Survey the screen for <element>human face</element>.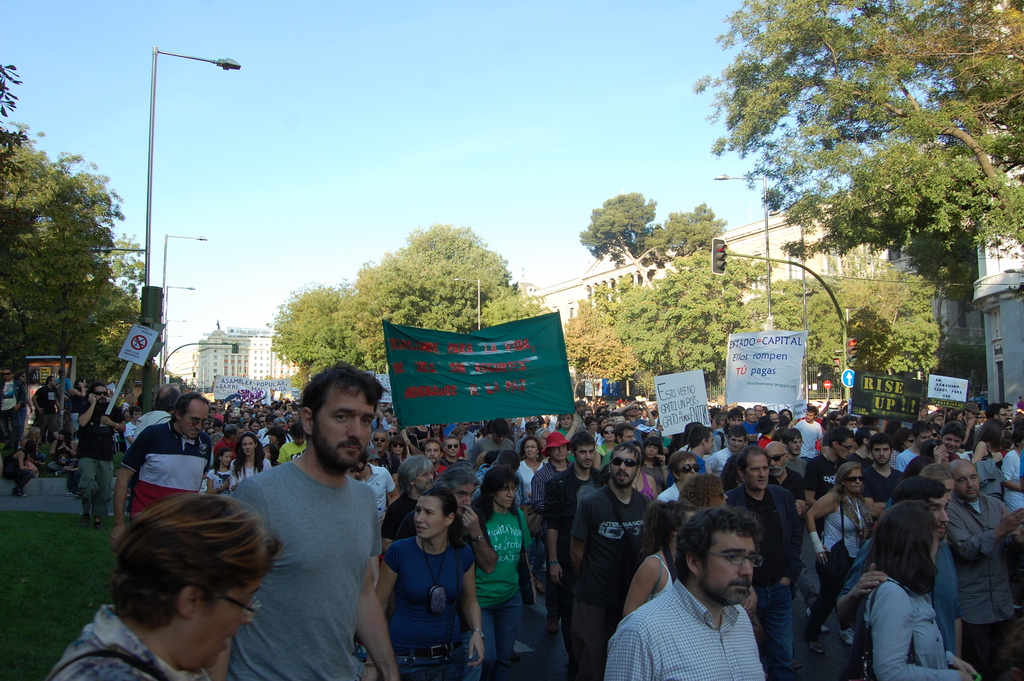
Survey found: (left=676, top=458, right=699, bottom=480).
